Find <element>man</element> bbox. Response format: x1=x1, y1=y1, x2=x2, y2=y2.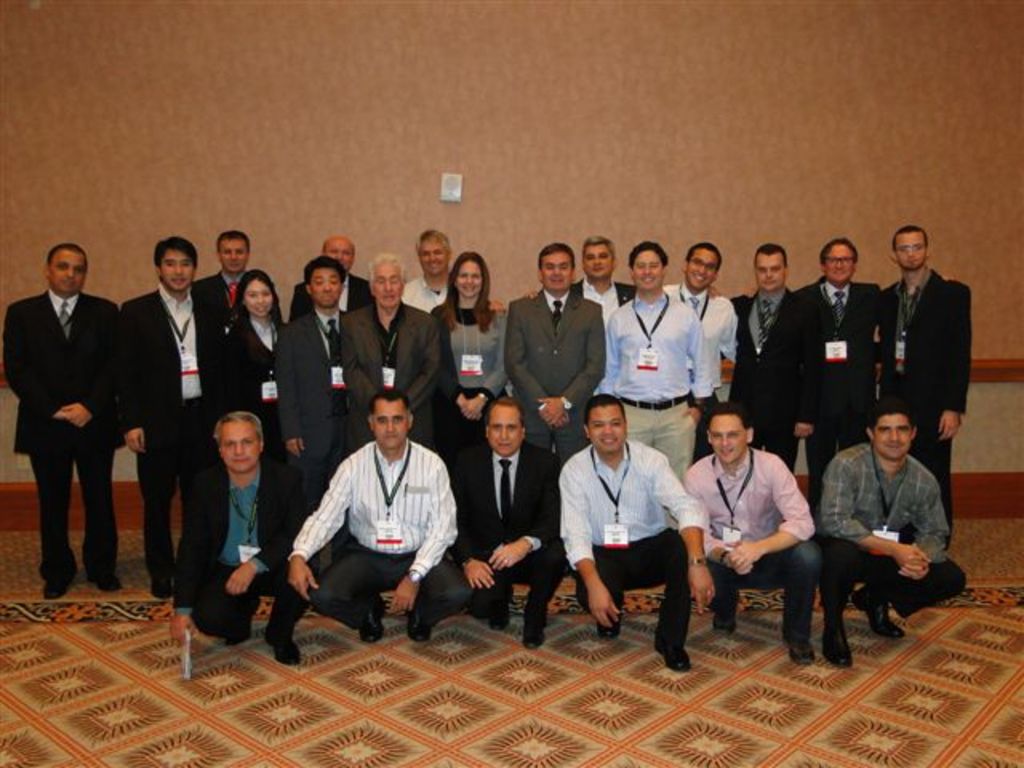
x1=555, y1=392, x2=718, y2=670.
